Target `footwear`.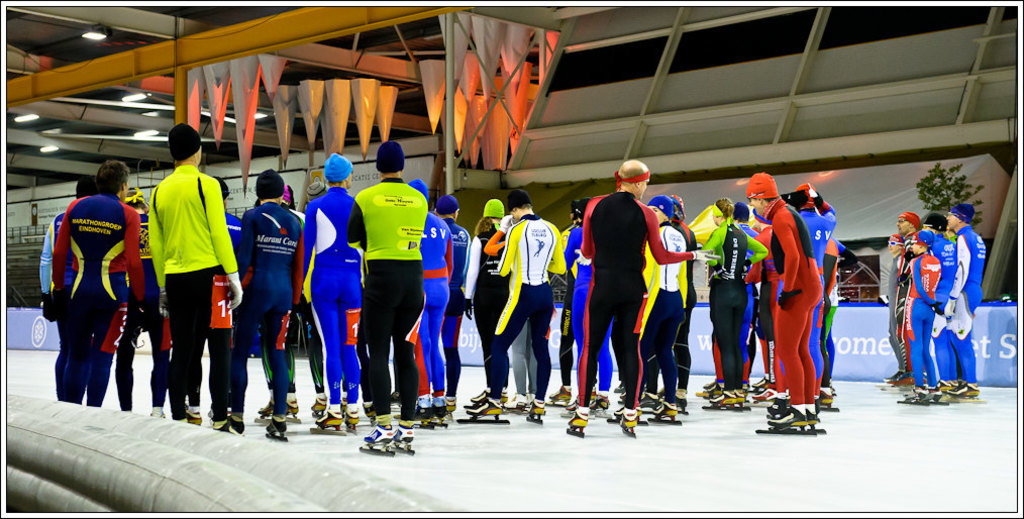
Target region: bbox=(317, 409, 340, 429).
